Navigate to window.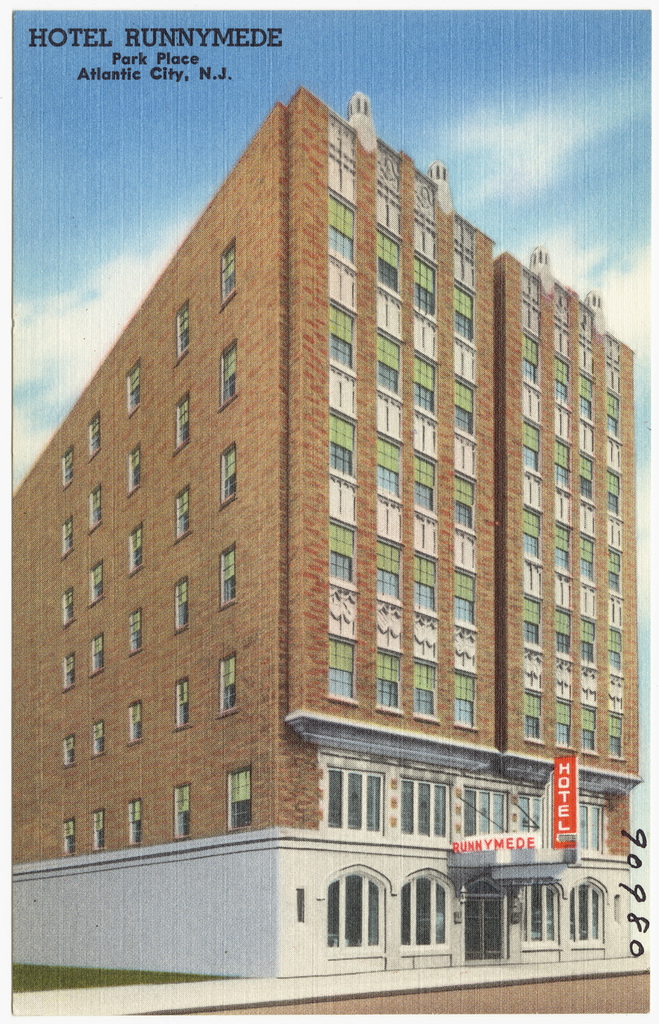
Navigation target: BBox(522, 879, 559, 949).
